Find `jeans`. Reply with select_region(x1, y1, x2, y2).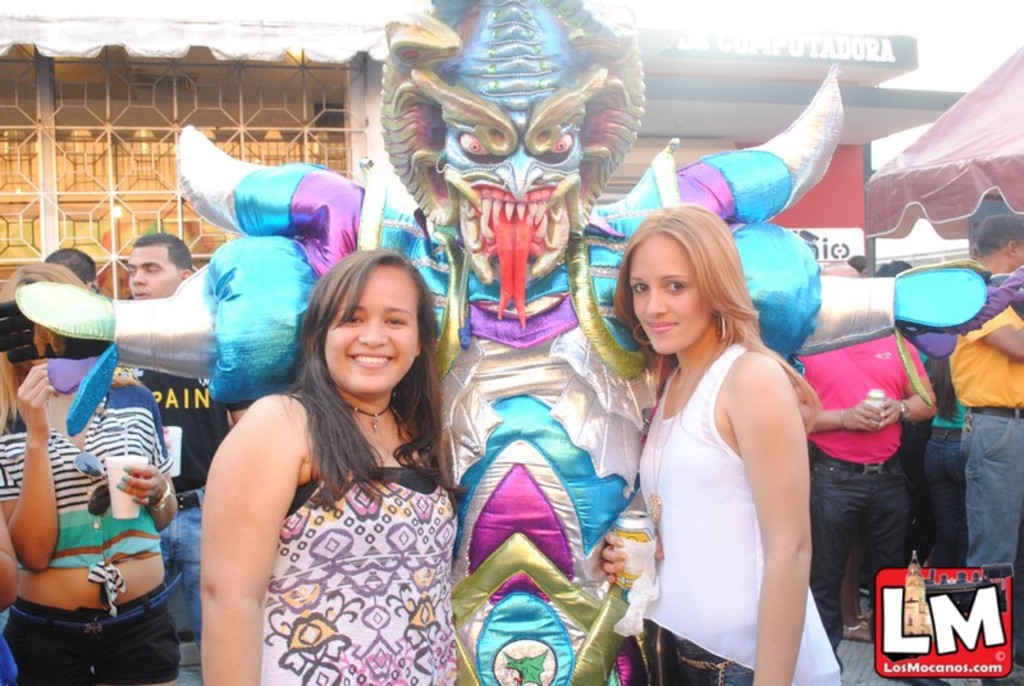
select_region(813, 466, 906, 669).
